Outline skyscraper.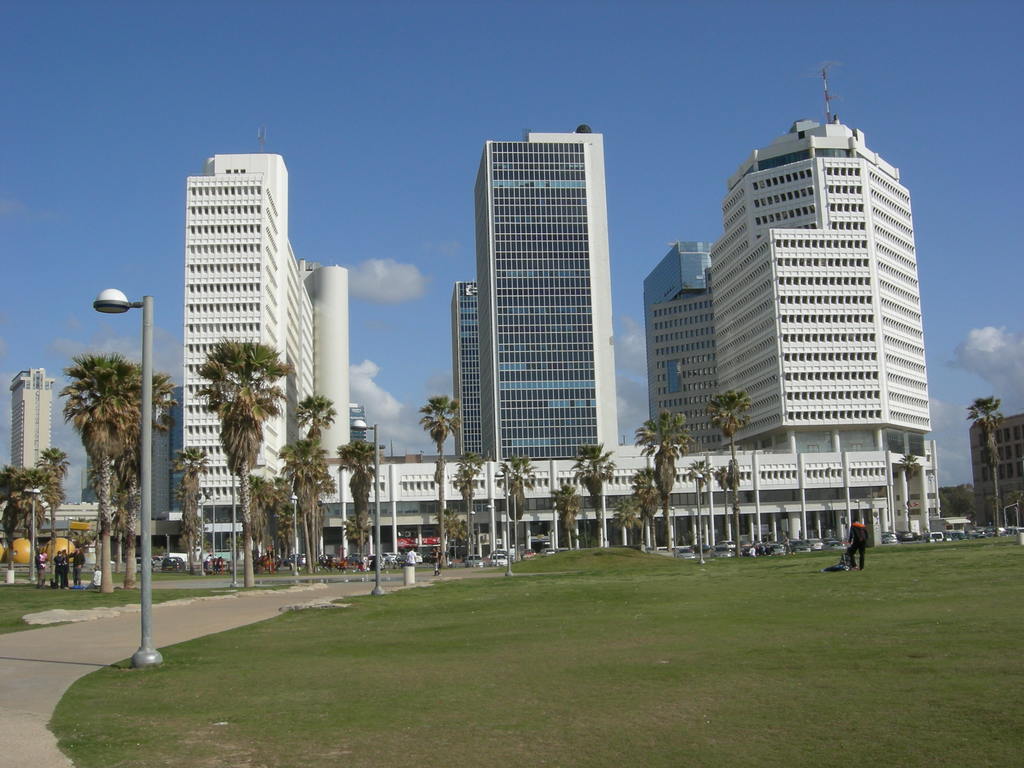
Outline: (445, 280, 488, 467).
